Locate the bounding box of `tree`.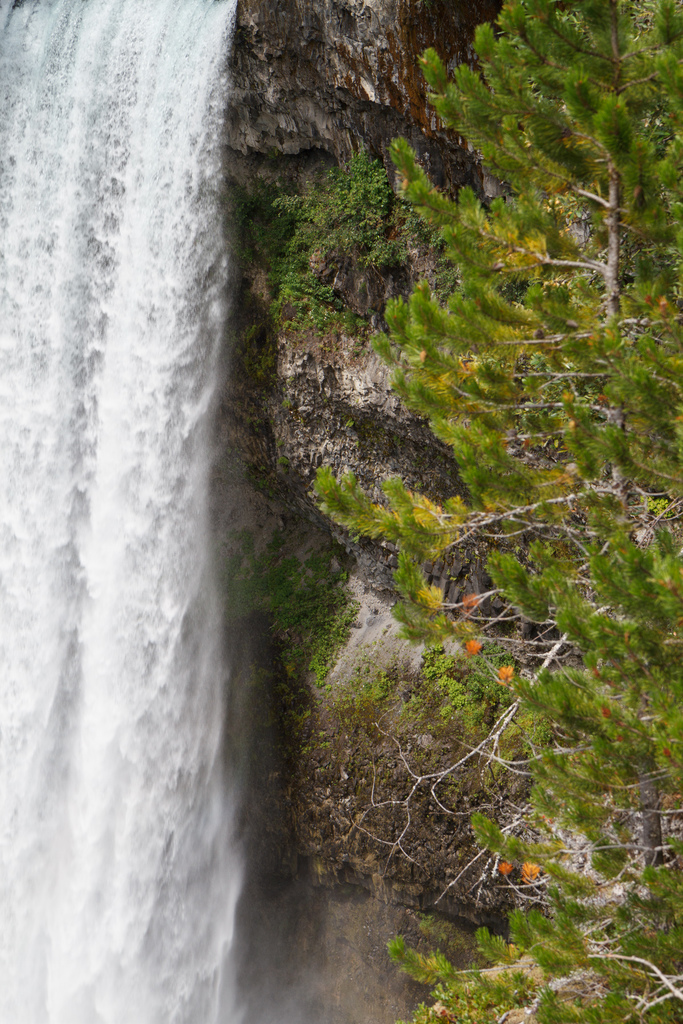
Bounding box: (308,0,682,1019).
